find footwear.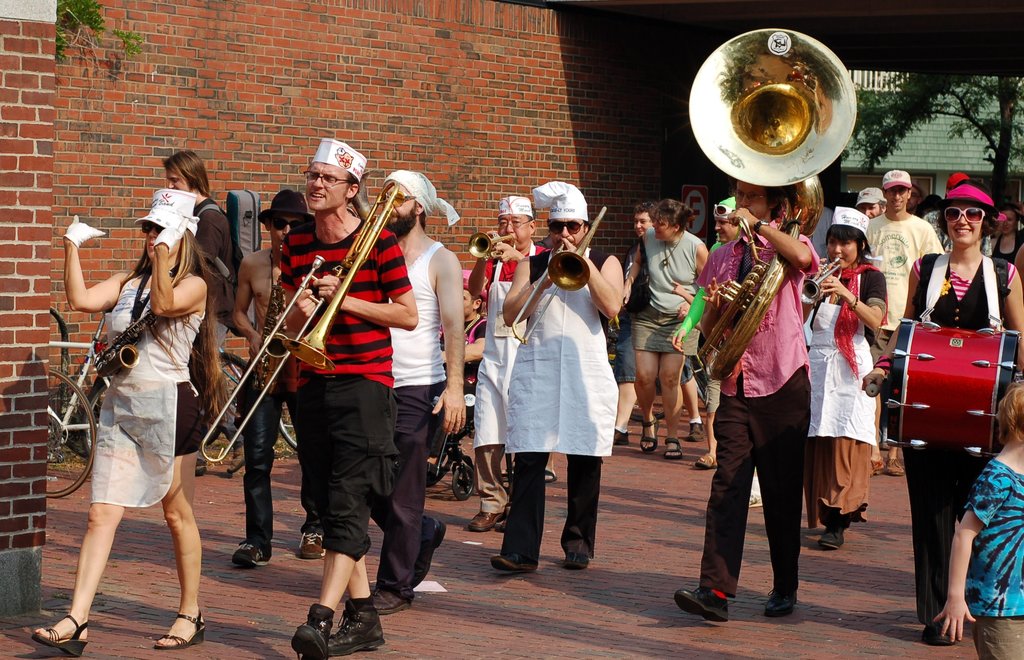
[x1=689, y1=423, x2=705, y2=443].
